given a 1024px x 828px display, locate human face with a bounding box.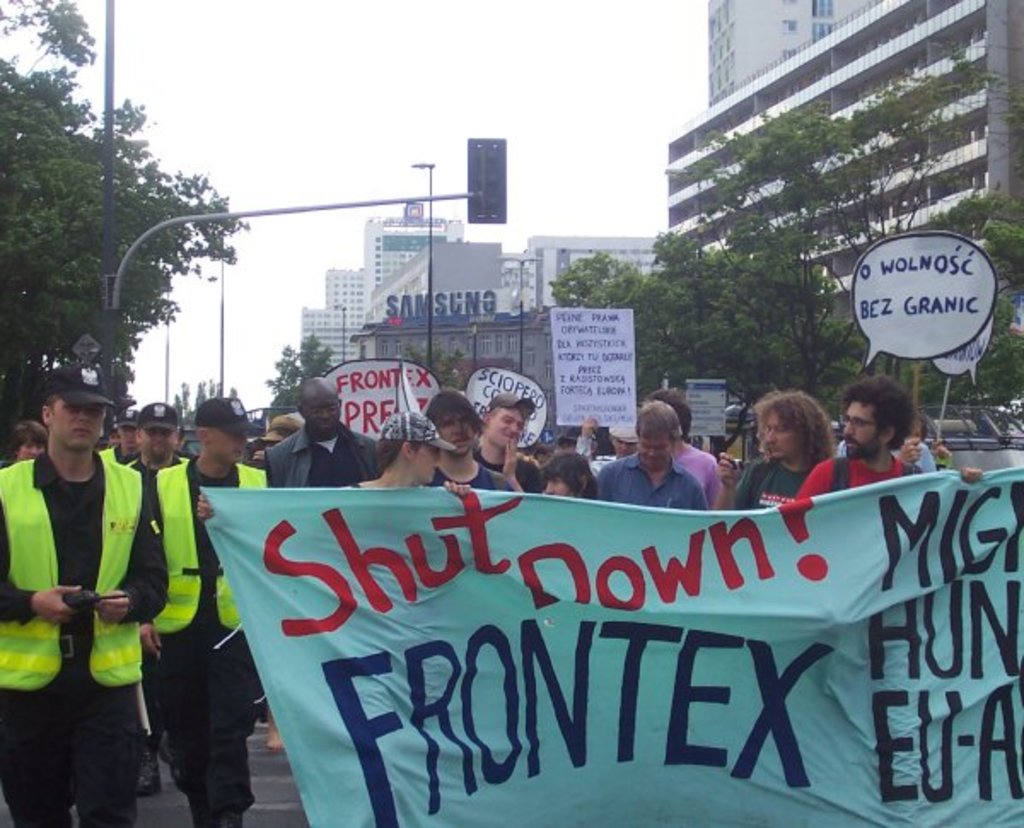
Located: [51,399,108,449].
